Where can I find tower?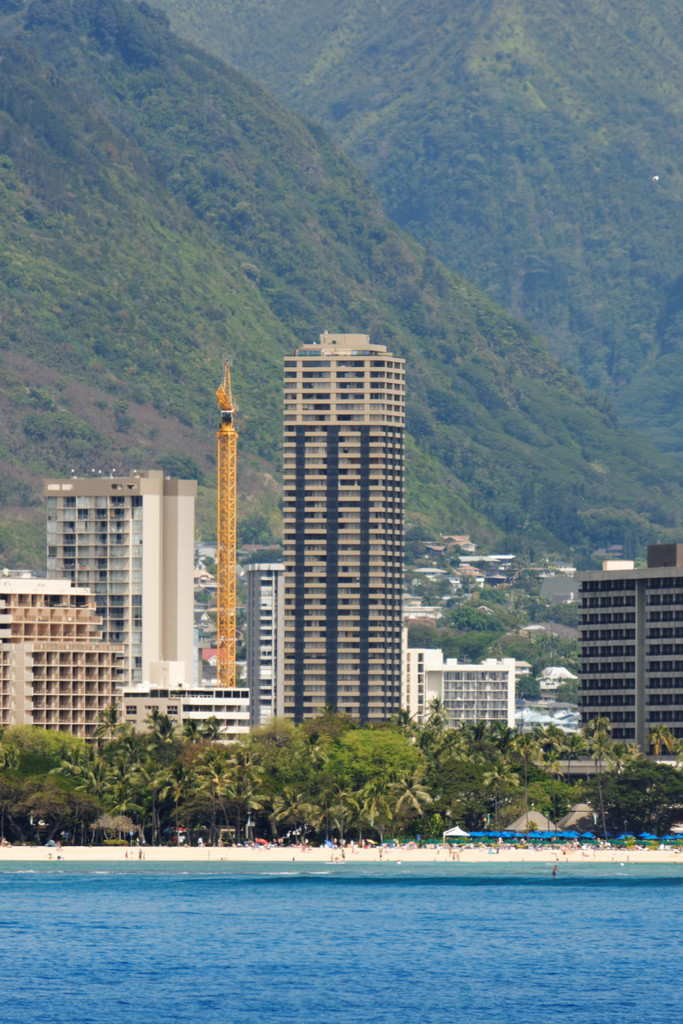
You can find it at BBox(580, 547, 680, 767).
